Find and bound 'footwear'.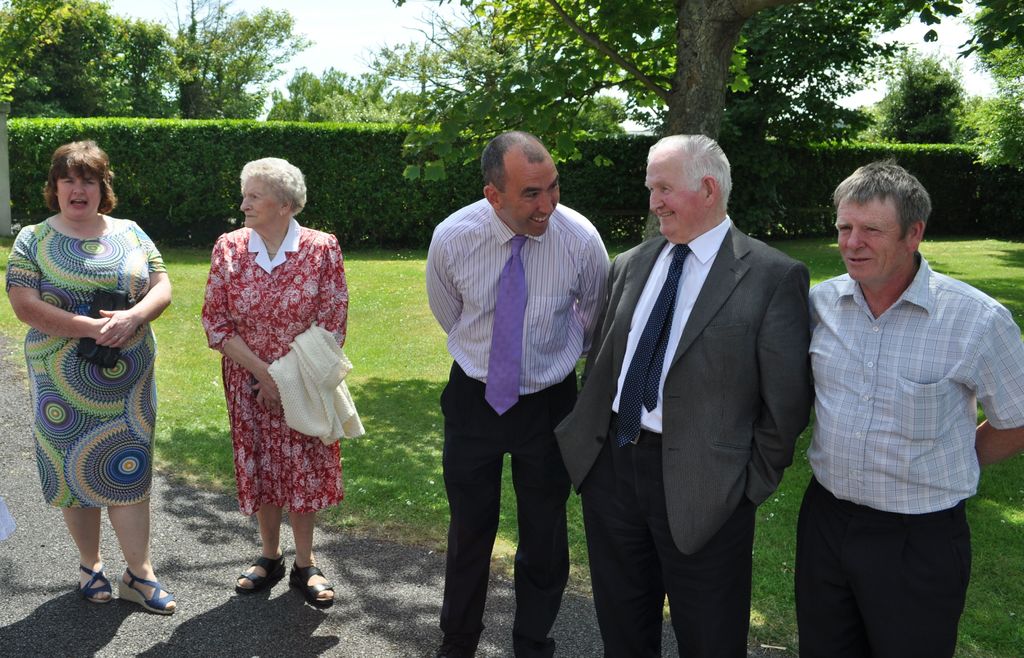
Bound: [left=116, top=564, right=177, bottom=618].
